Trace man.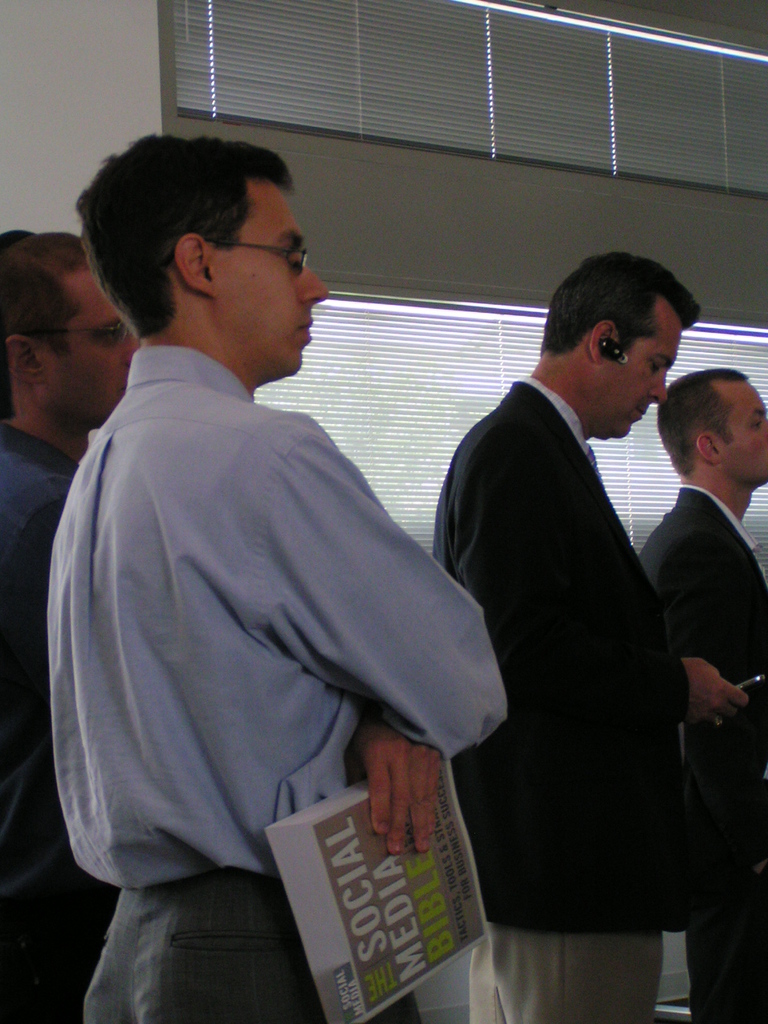
Traced to (427, 253, 758, 1023).
